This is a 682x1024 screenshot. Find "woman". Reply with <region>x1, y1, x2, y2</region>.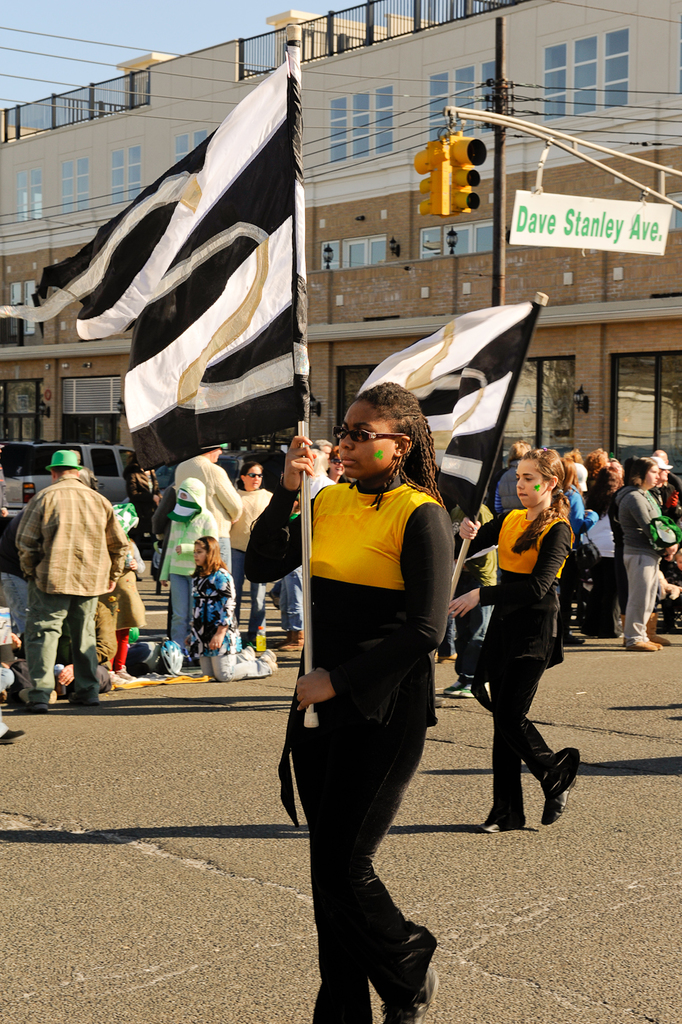
<region>240, 378, 461, 1023</region>.
